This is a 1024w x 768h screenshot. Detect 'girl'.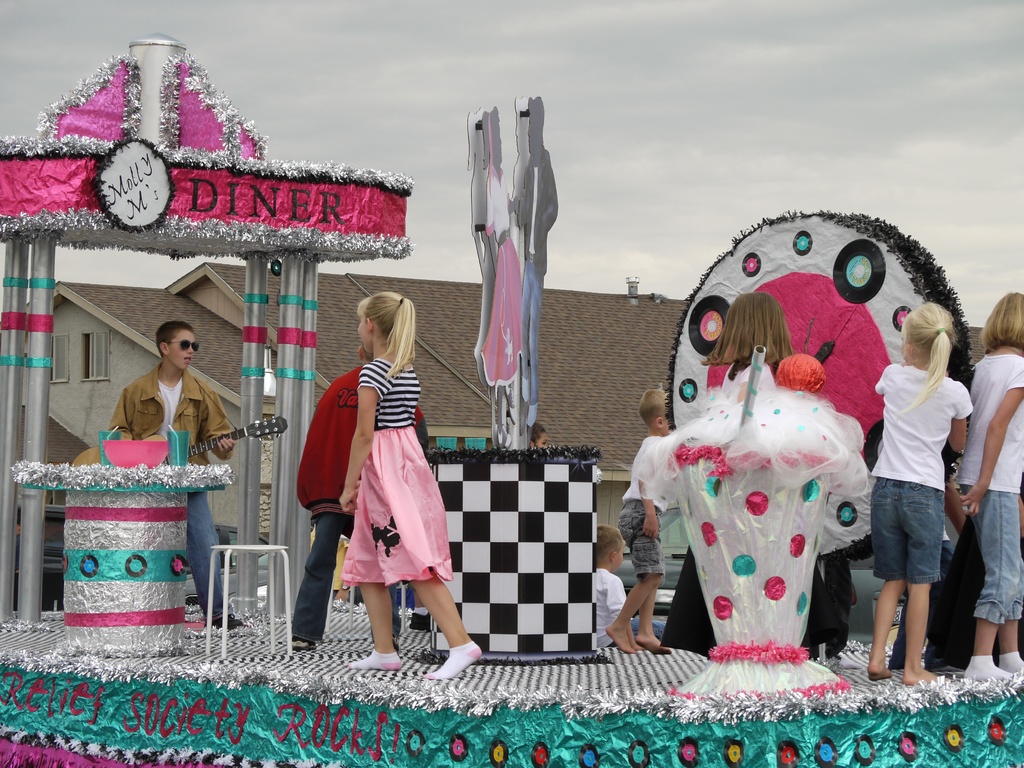
(left=956, top=291, right=1023, bottom=680).
